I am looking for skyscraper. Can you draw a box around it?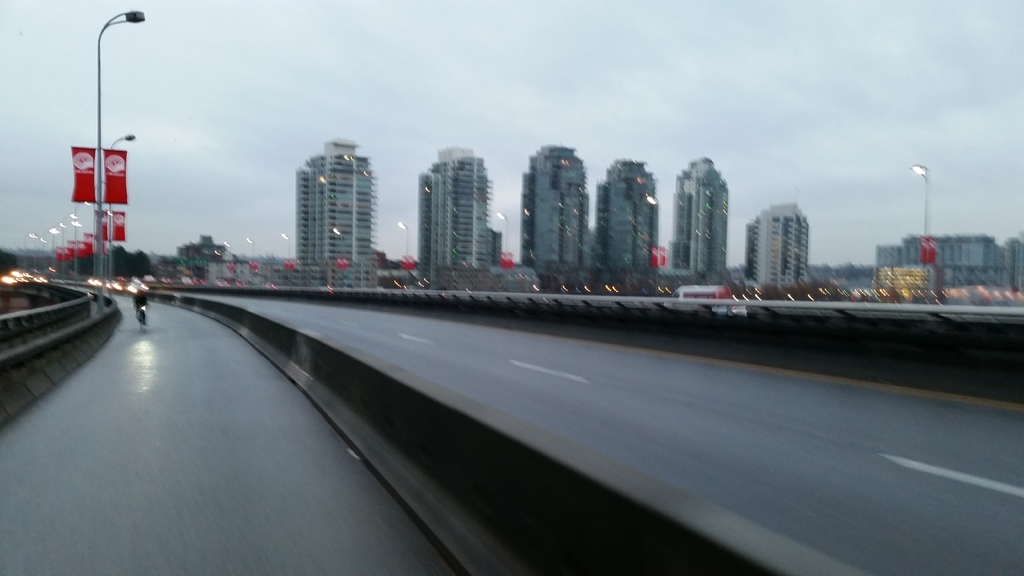
Sure, the bounding box is select_region(595, 161, 668, 298).
